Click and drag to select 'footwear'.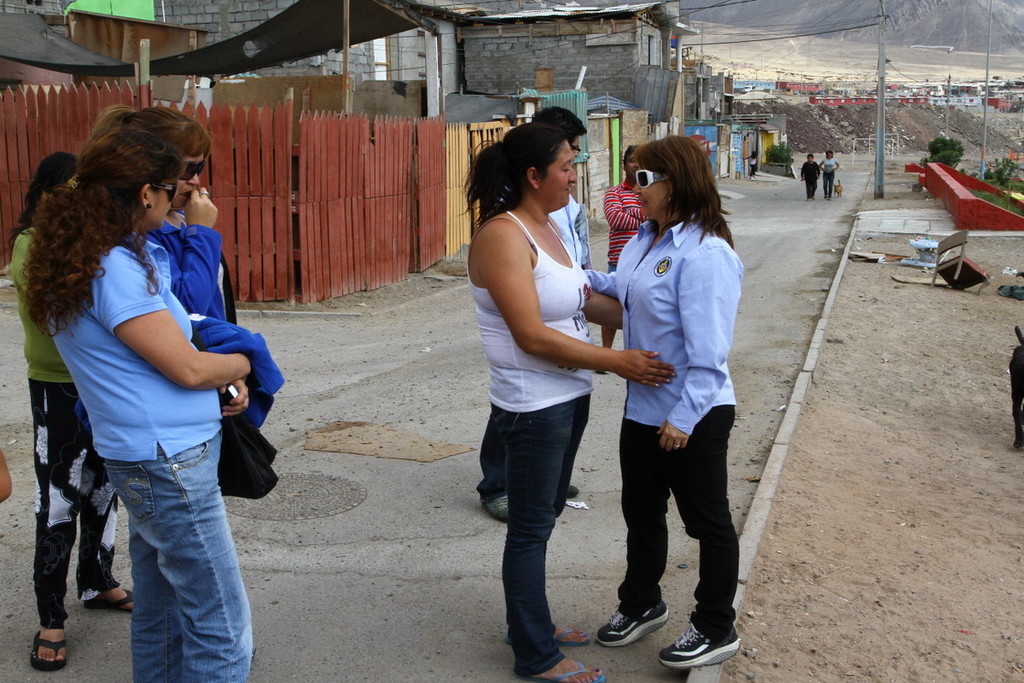
Selection: 506, 625, 593, 651.
